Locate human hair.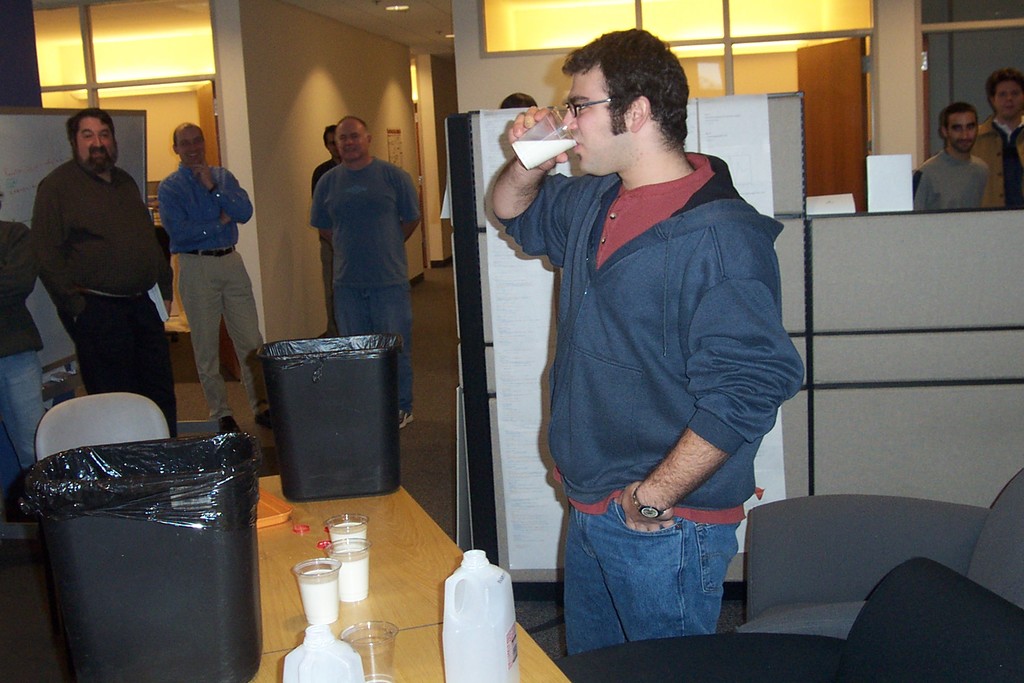
Bounding box: [342,118,371,138].
